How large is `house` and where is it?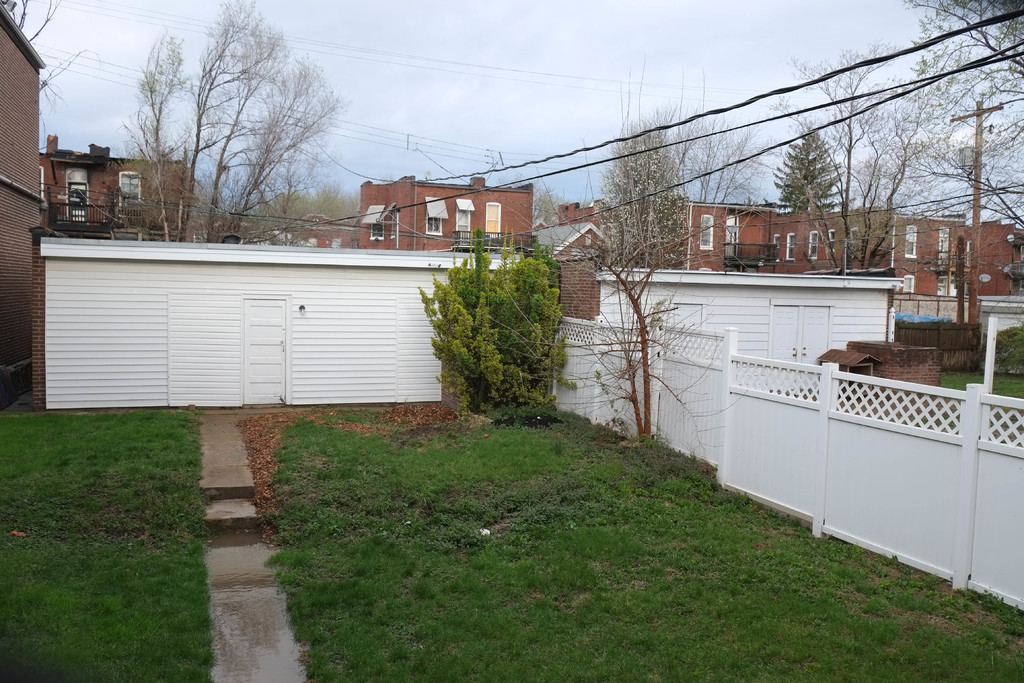
Bounding box: crop(346, 169, 540, 258).
